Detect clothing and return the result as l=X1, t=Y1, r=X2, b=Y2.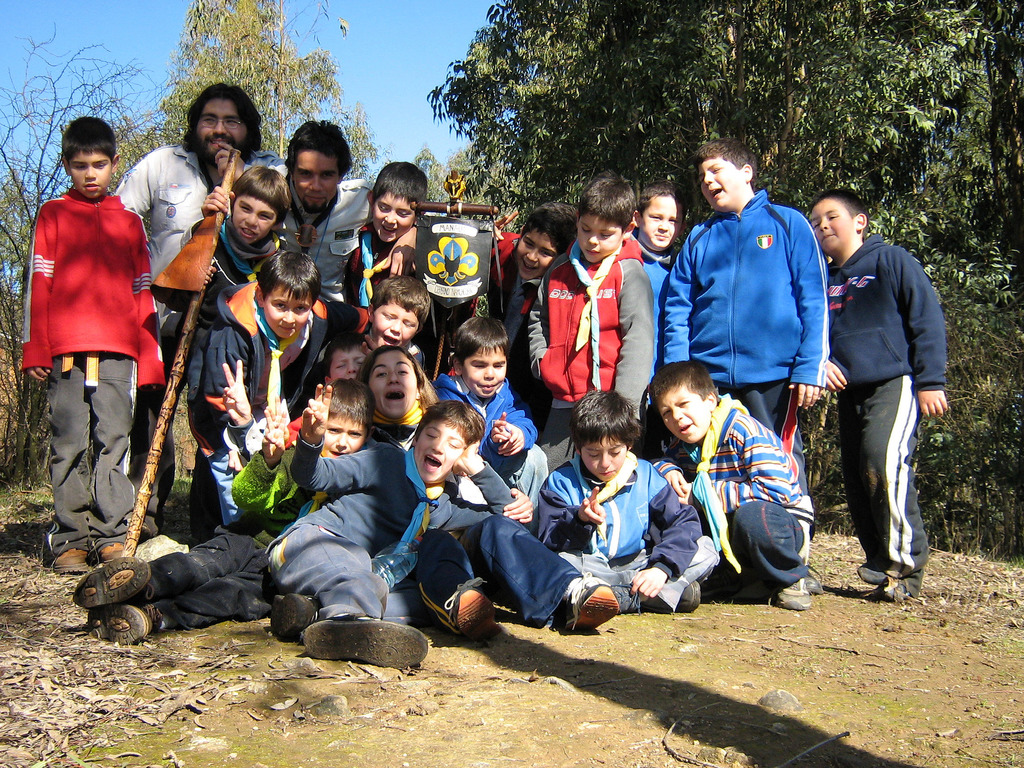
l=17, t=178, r=154, b=527.
